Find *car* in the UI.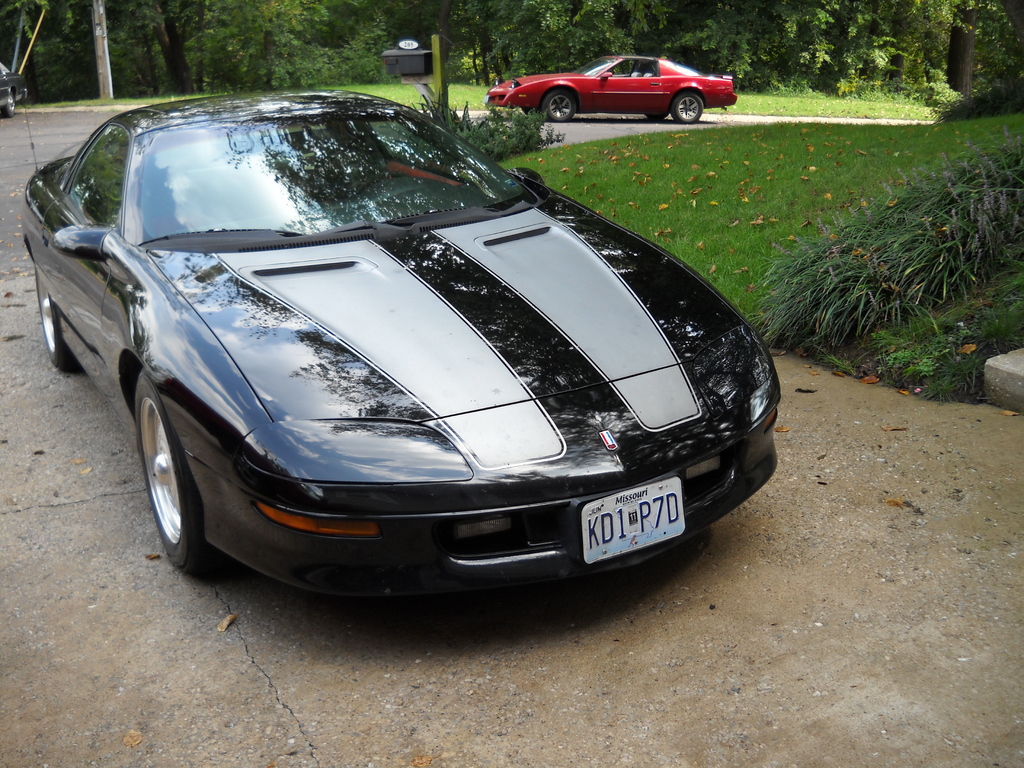
UI element at box=[483, 50, 733, 124].
